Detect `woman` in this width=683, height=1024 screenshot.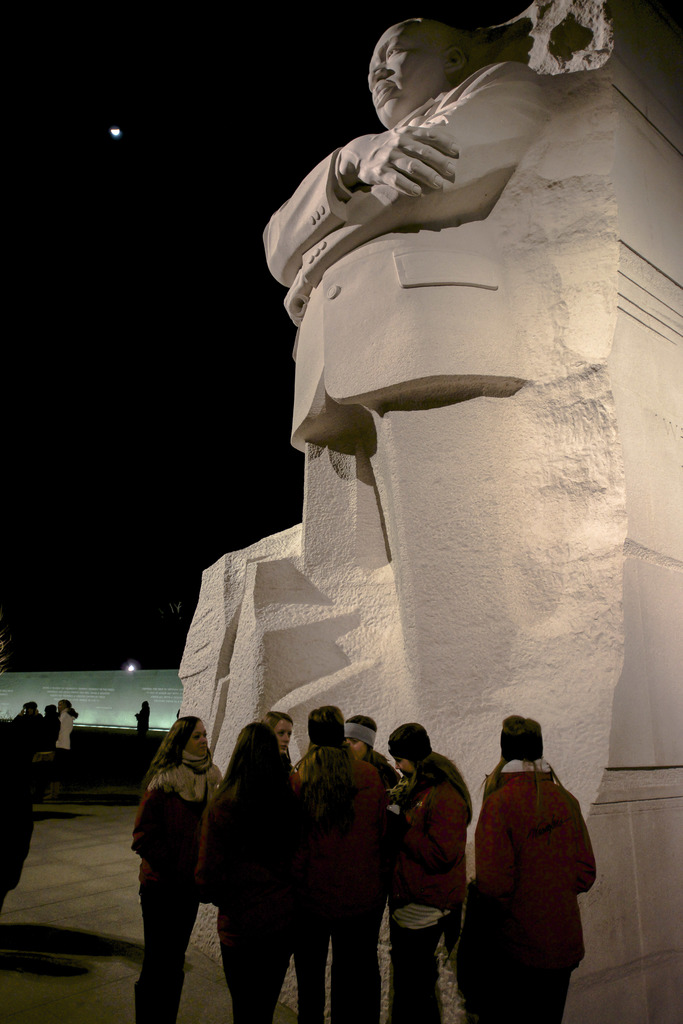
Detection: left=36, top=698, right=57, bottom=808.
